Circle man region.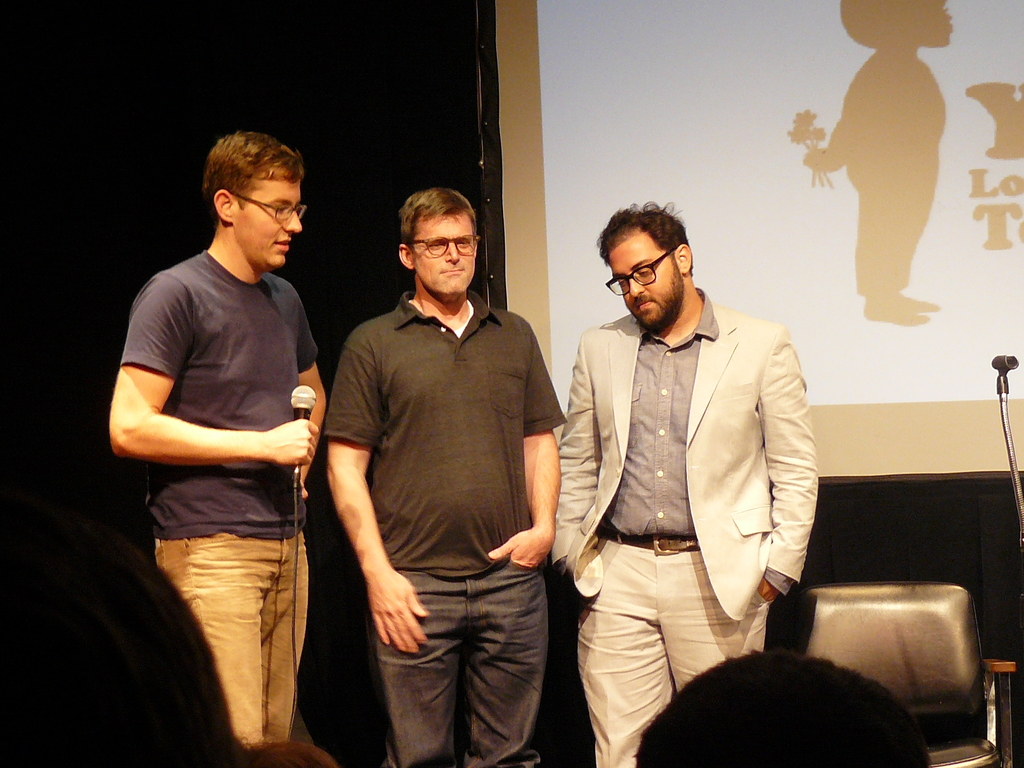
Region: Rect(111, 129, 329, 744).
